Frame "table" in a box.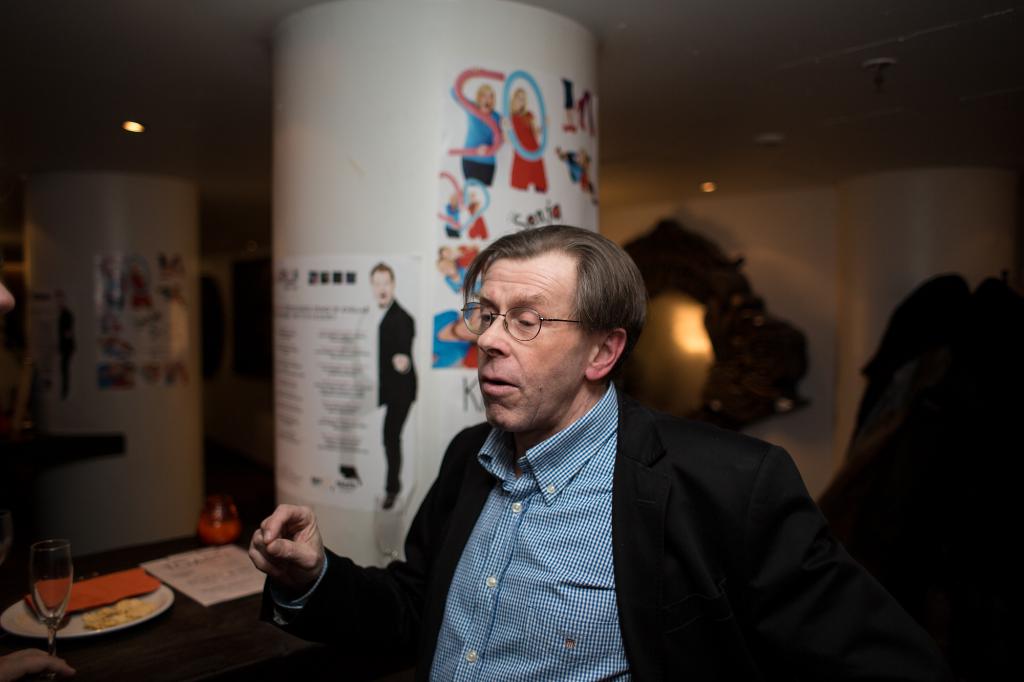
0,535,309,681.
